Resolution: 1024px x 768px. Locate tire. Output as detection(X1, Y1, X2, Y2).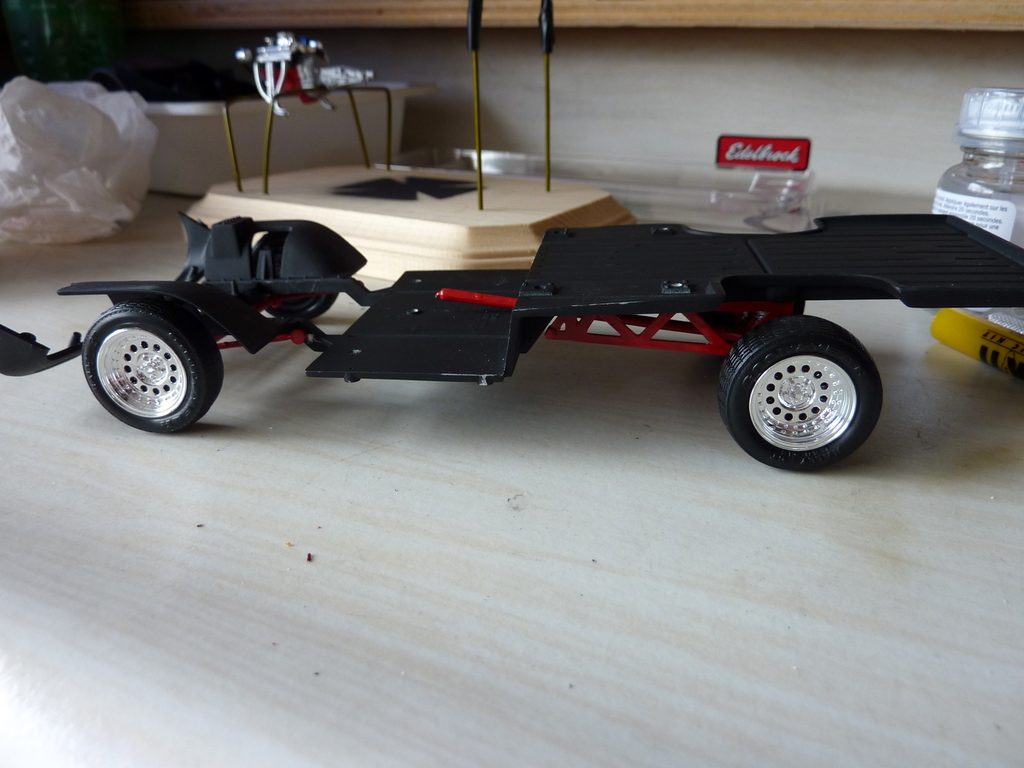
detection(81, 299, 225, 430).
